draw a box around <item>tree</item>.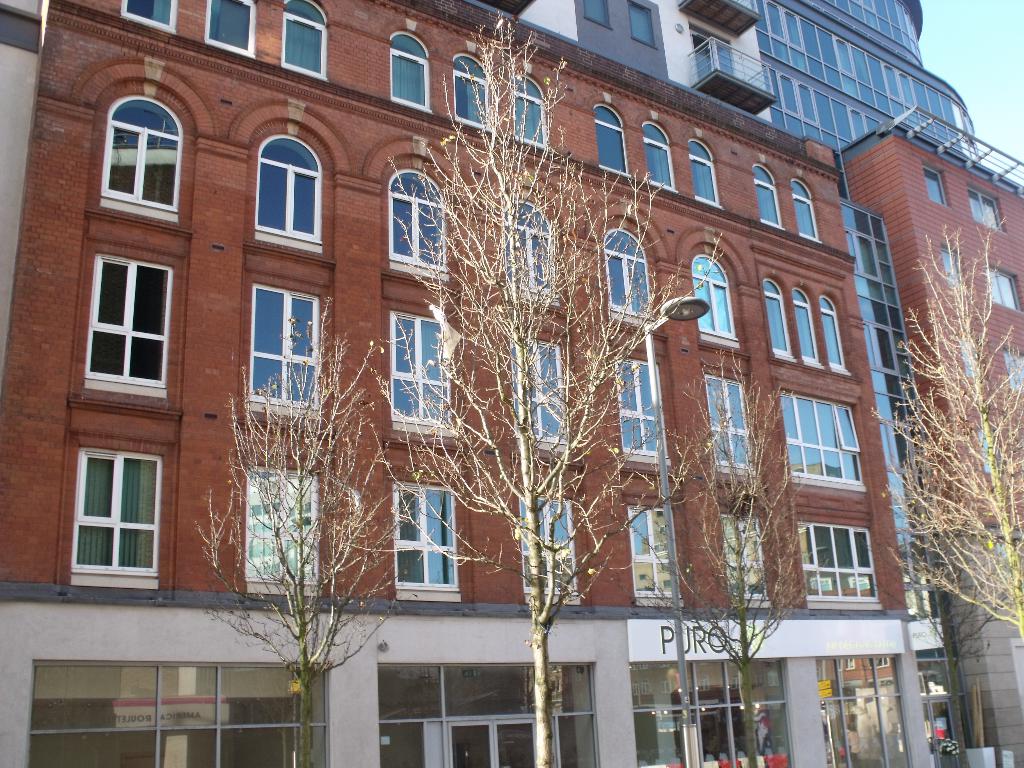
[left=666, top=351, right=823, bottom=767].
